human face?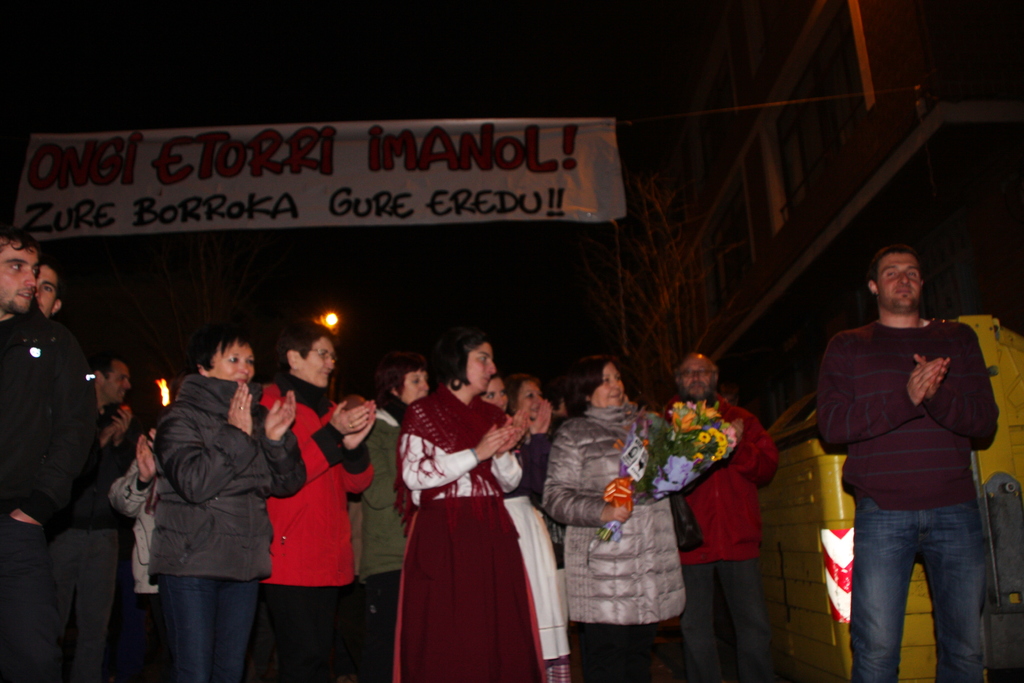
x1=107, y1=356, x2=127, y2=407
